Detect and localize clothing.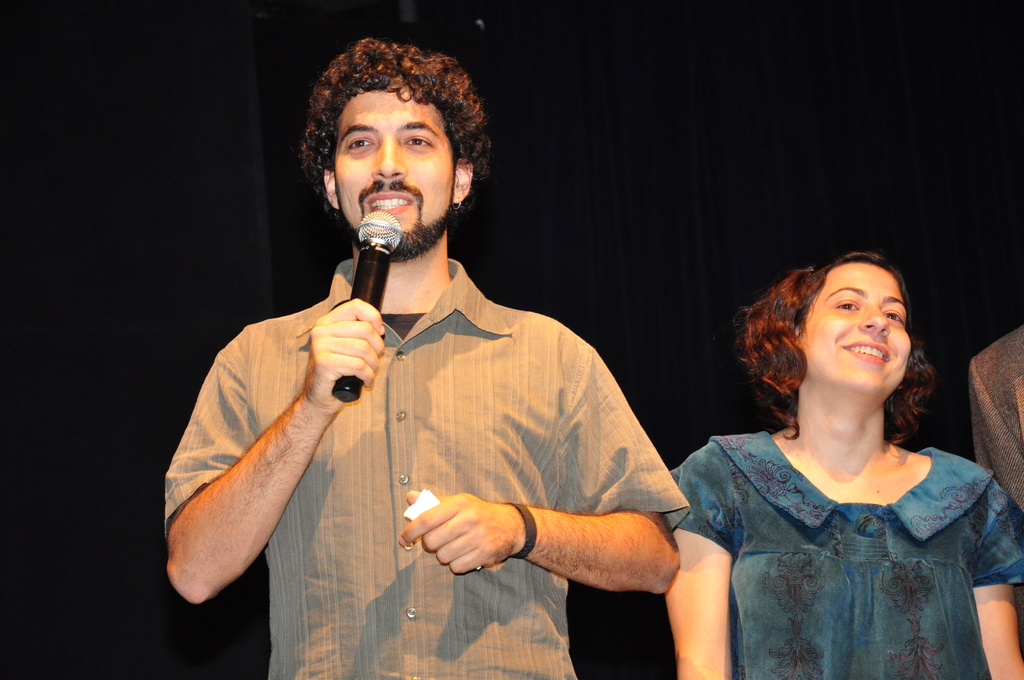
Localized at [682,384,1005,665].
